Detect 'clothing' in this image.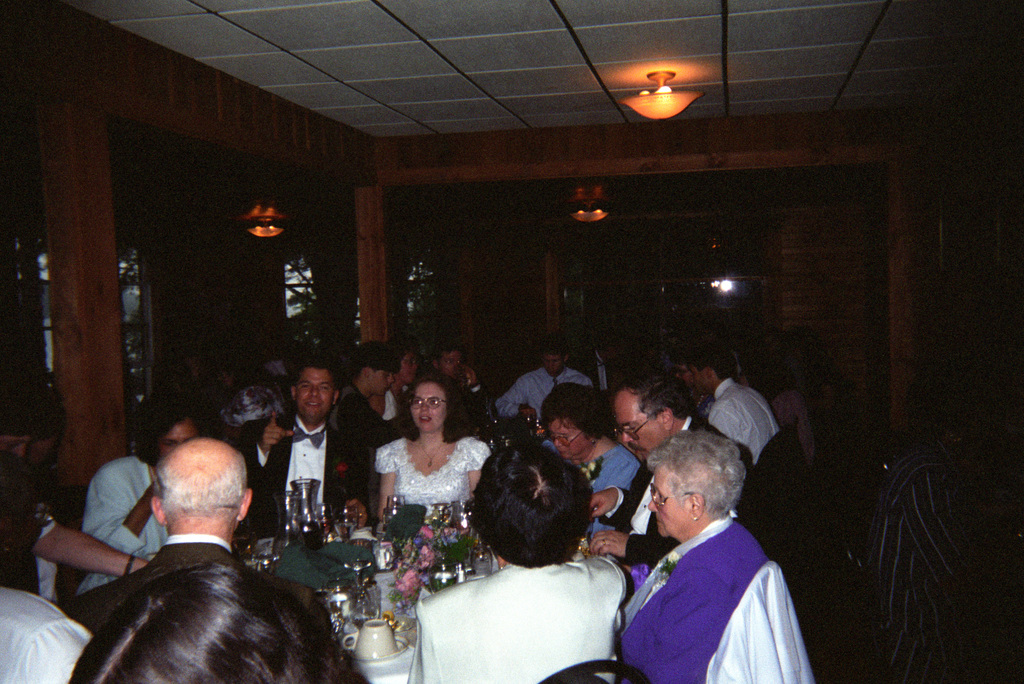
Detection: box=[259, 355, 305, 388].
